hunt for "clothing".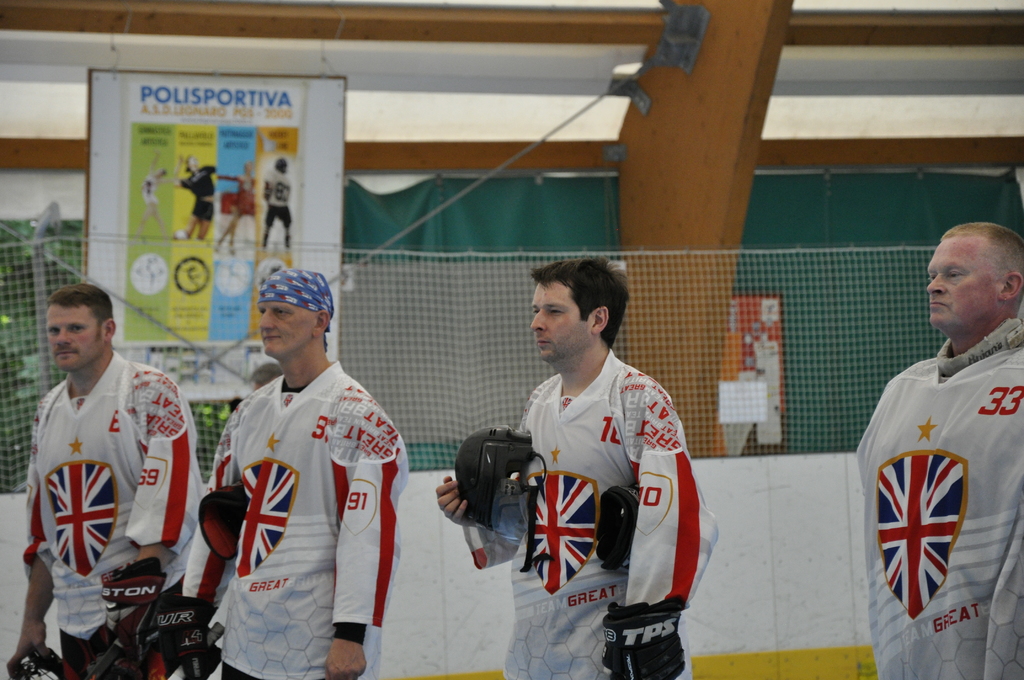
Hunted down at box(22, 348, 209, 679).
